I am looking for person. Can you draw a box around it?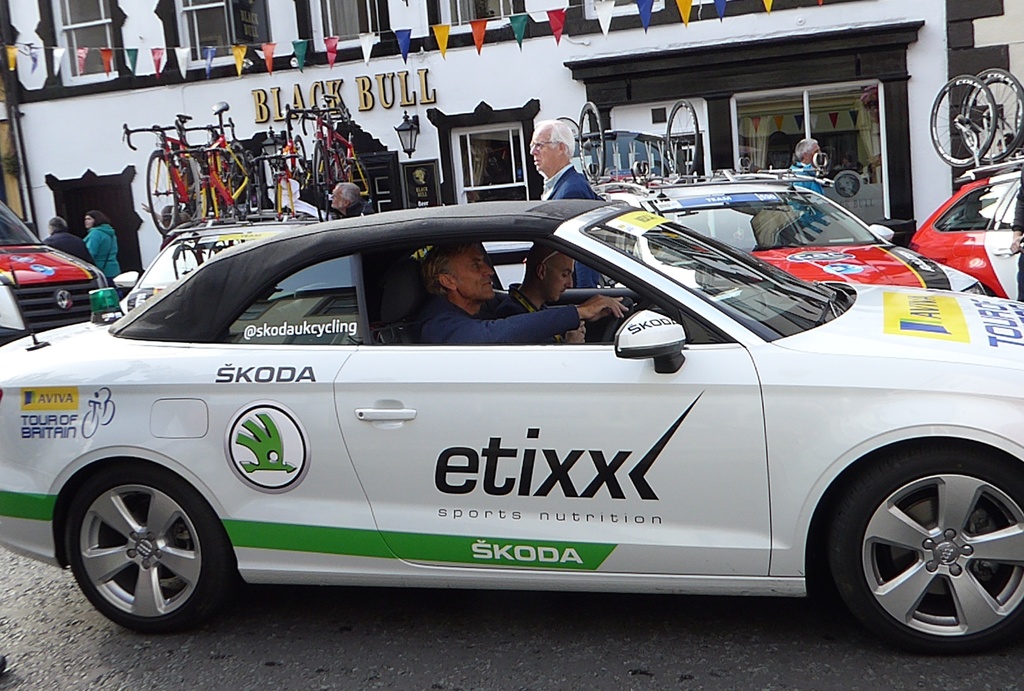
Sure, the bounding box is 511:238:585:343.
